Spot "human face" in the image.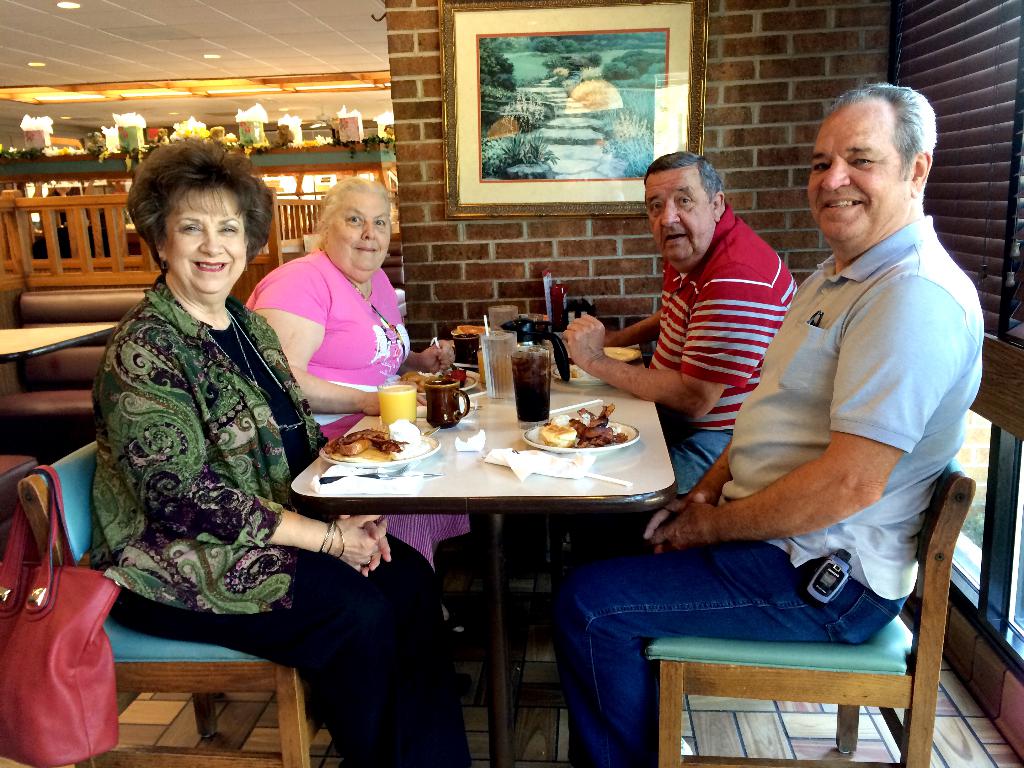
"human face" found at 807/123/909/249.
